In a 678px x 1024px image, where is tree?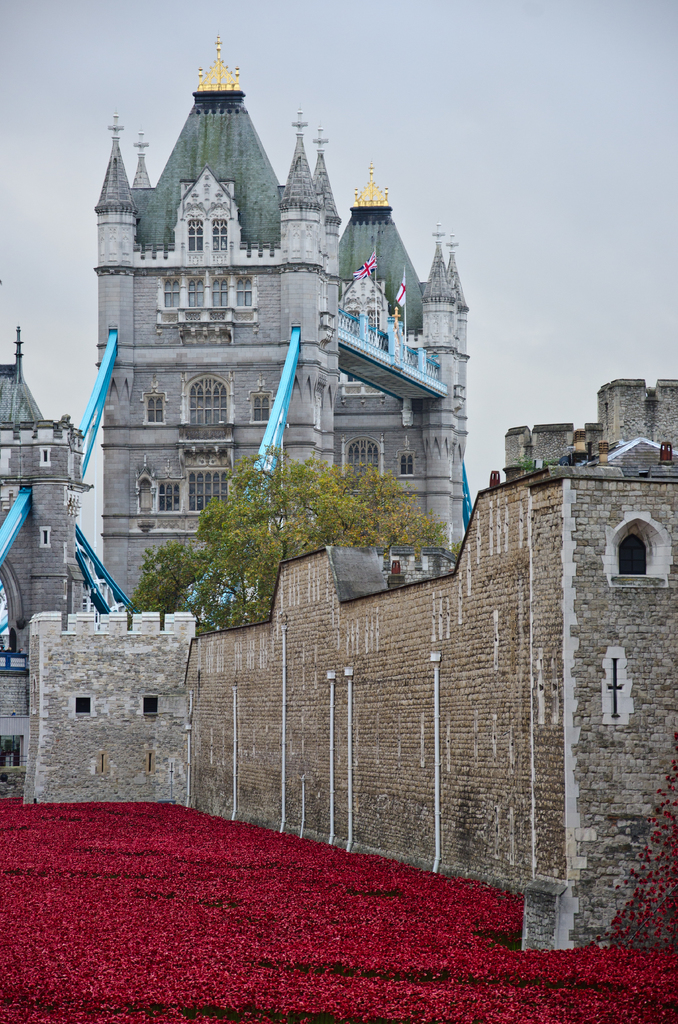
<region>144, 447, 453, 569</region>.
